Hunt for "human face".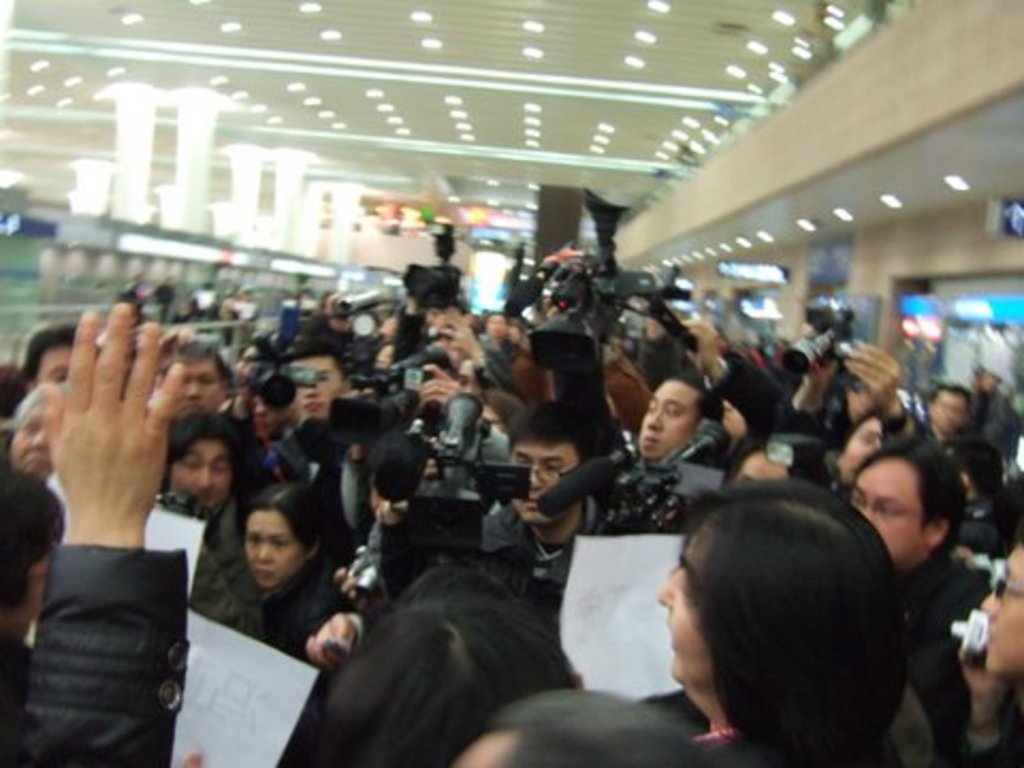
Hunted down at crop(516, 433, 555, 525).
